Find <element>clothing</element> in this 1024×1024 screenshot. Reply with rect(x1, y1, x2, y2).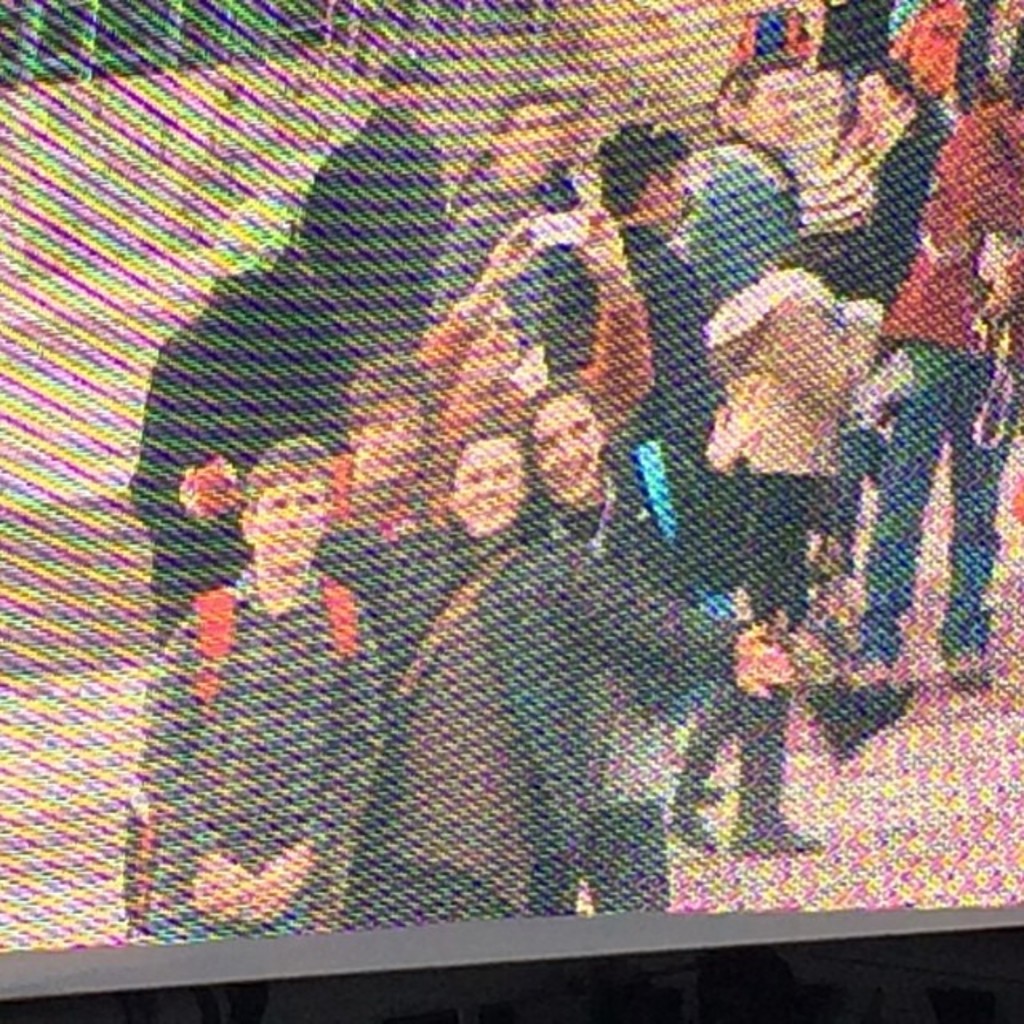
rect(882, 101, 1022, 366).
